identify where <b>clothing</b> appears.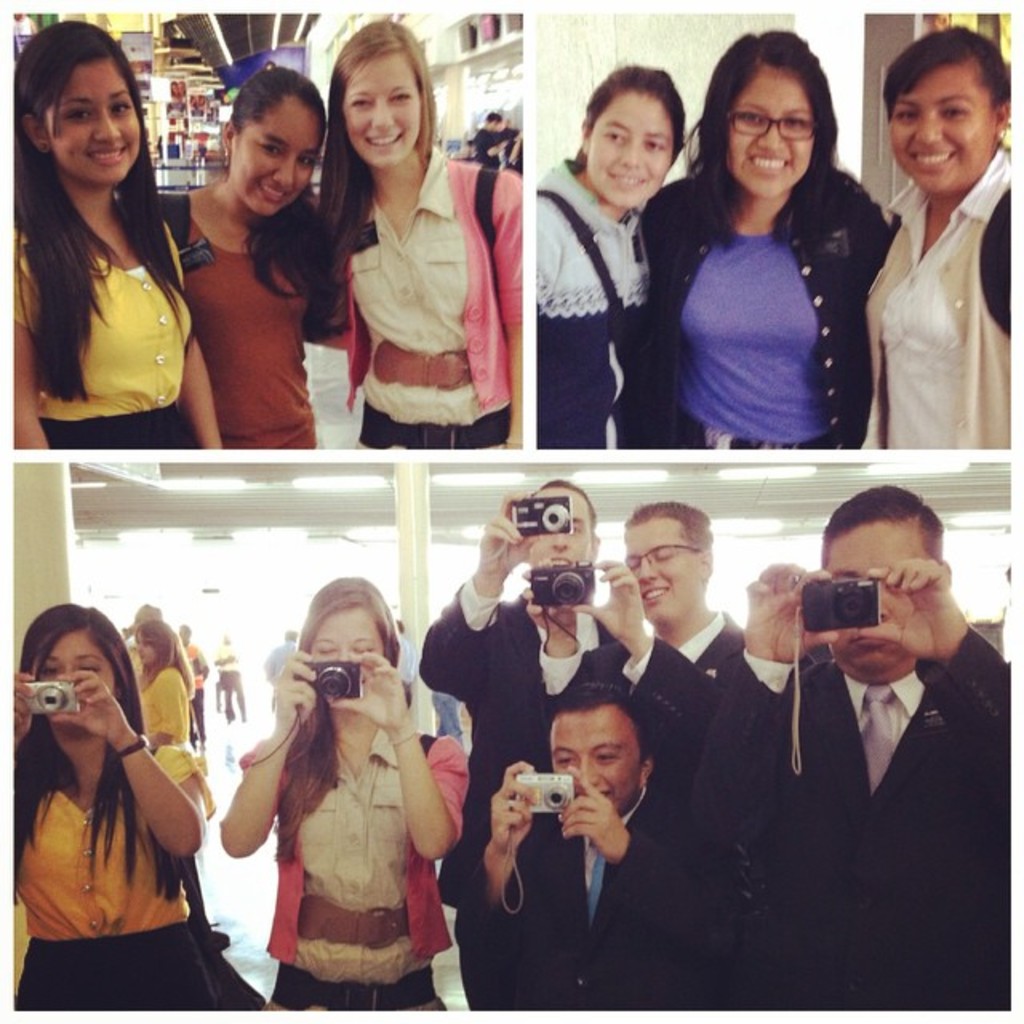
Appears at [261,638,299,690].
